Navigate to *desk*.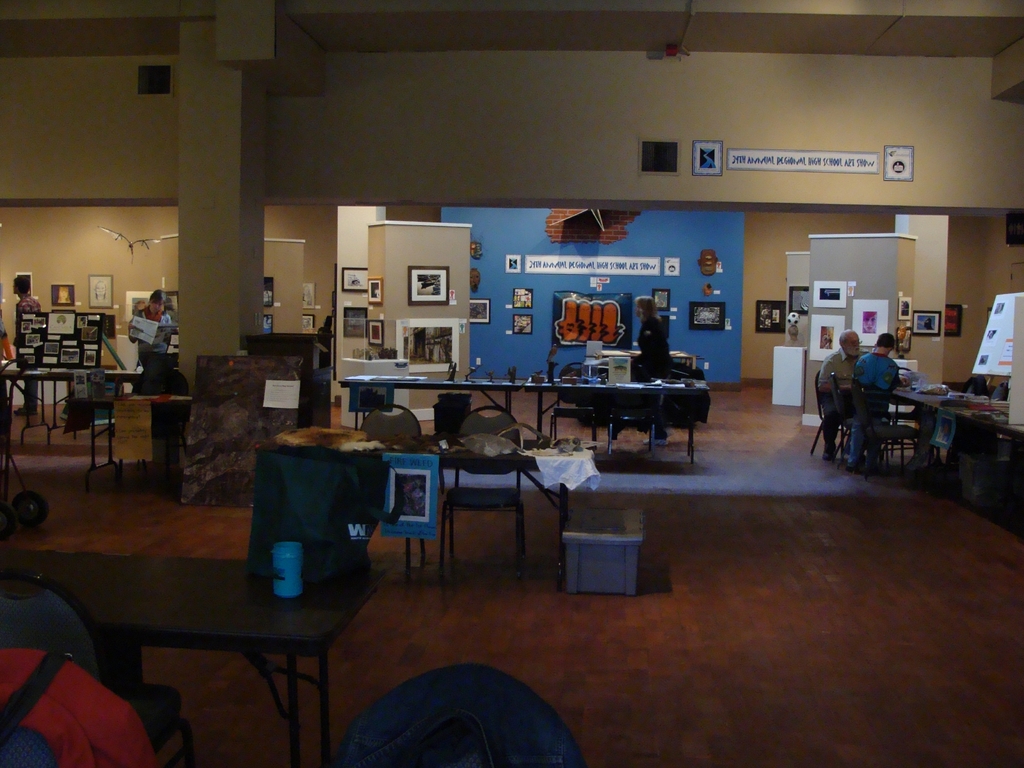
Navigation target: (4, 543, 388, 758).
